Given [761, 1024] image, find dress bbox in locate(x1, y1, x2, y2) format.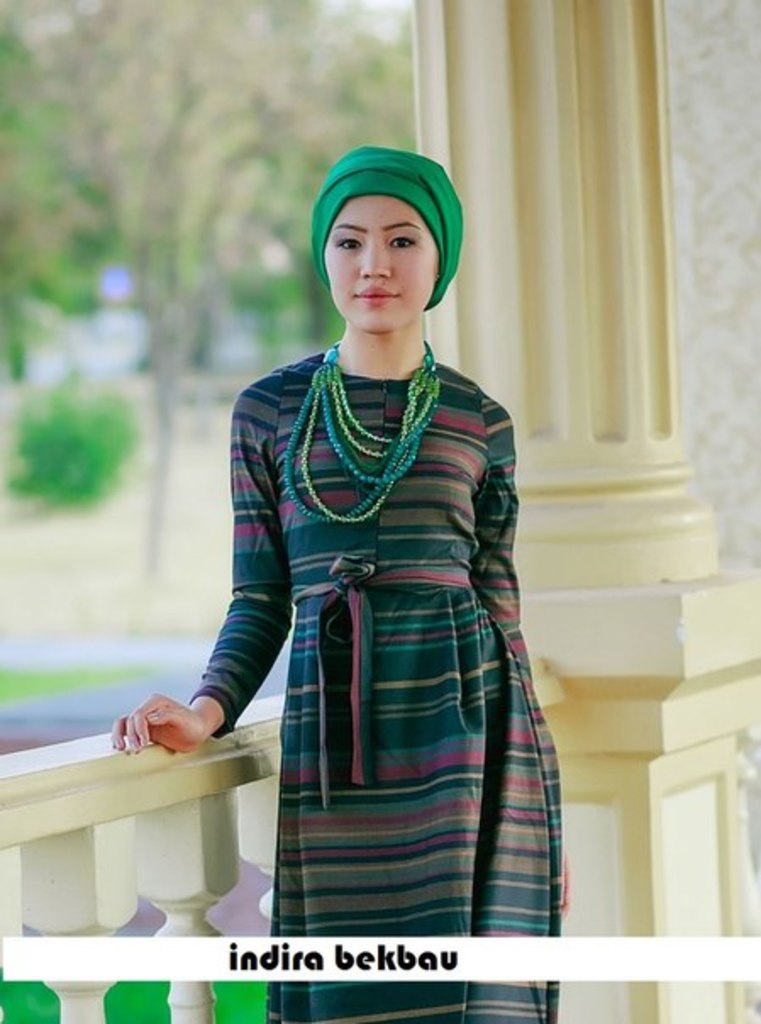
locate(188, 344, 556, 1022).
